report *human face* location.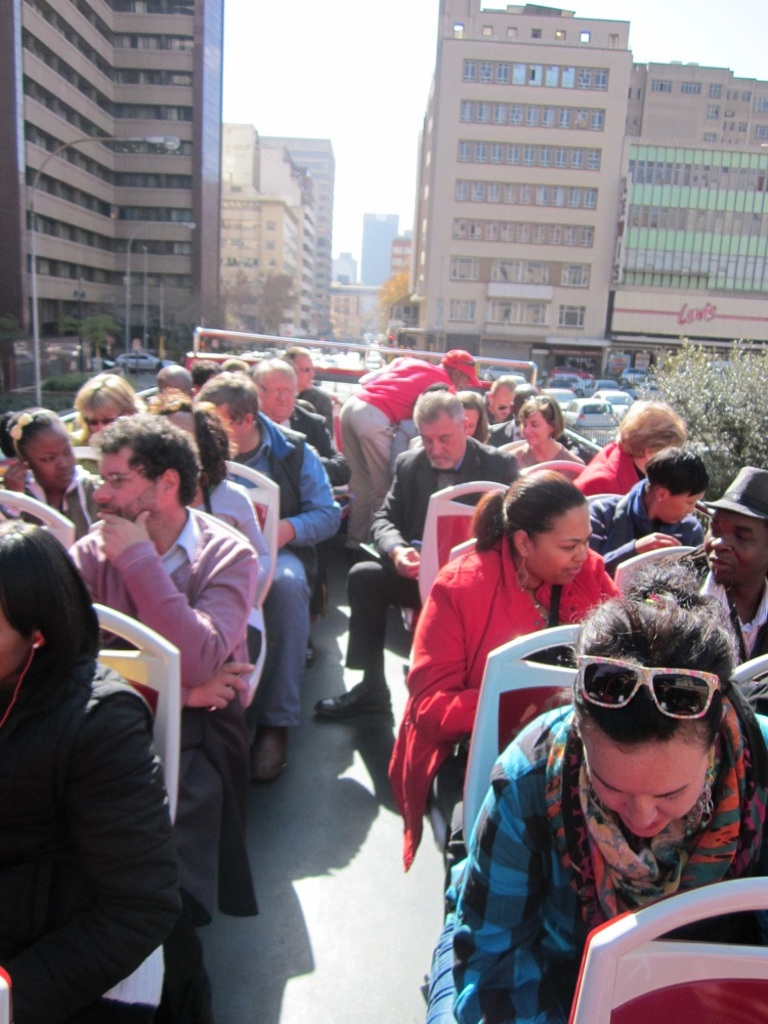
Report: <region>29, 430, 76, 488</region>.
